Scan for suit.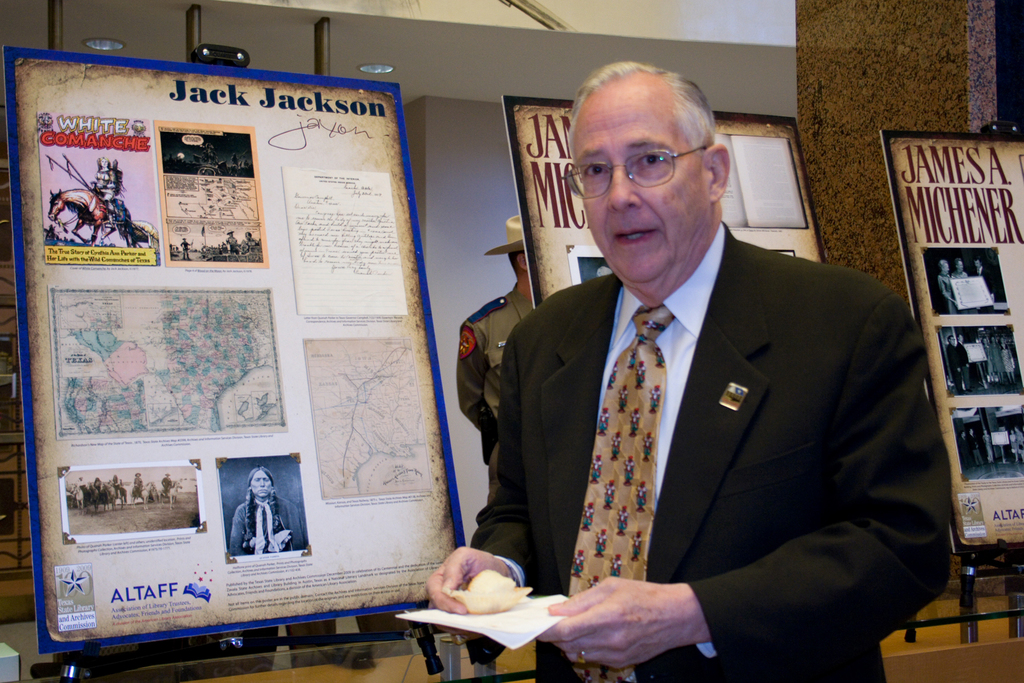
Scan result: bbox(955, 341, 970, 387).
